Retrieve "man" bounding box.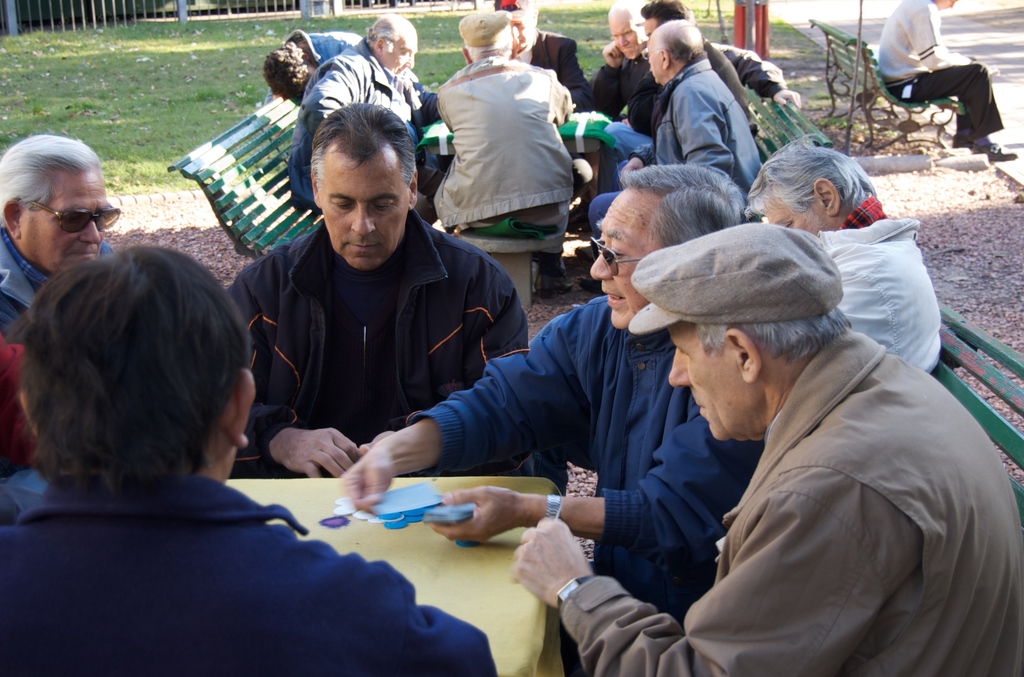
Bounding box: (left=429, top=13, right=578, bottom=240).
